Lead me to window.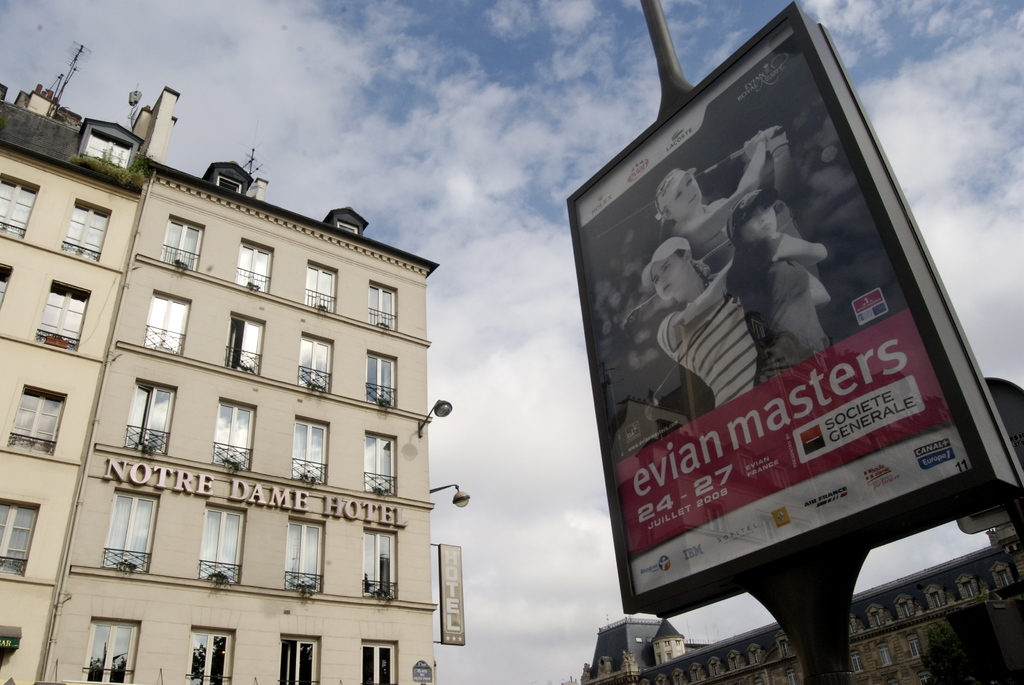
Lead to locate(305, 261, 337, 315).
